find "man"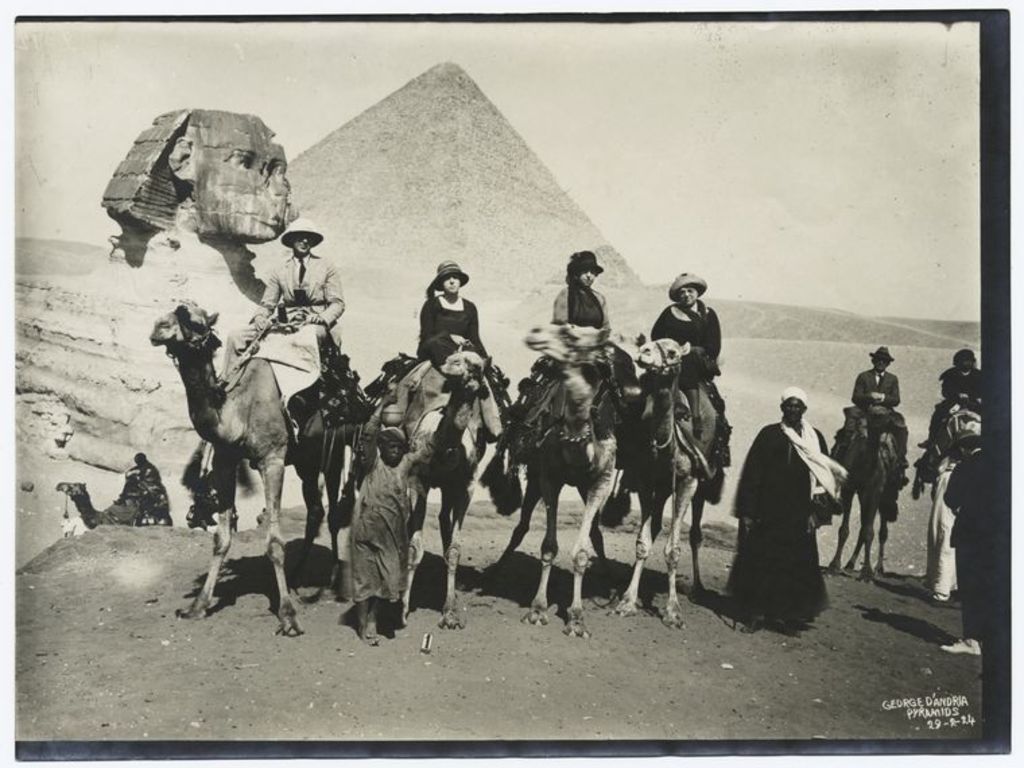
bbox=(214, 214, 345, 419)
